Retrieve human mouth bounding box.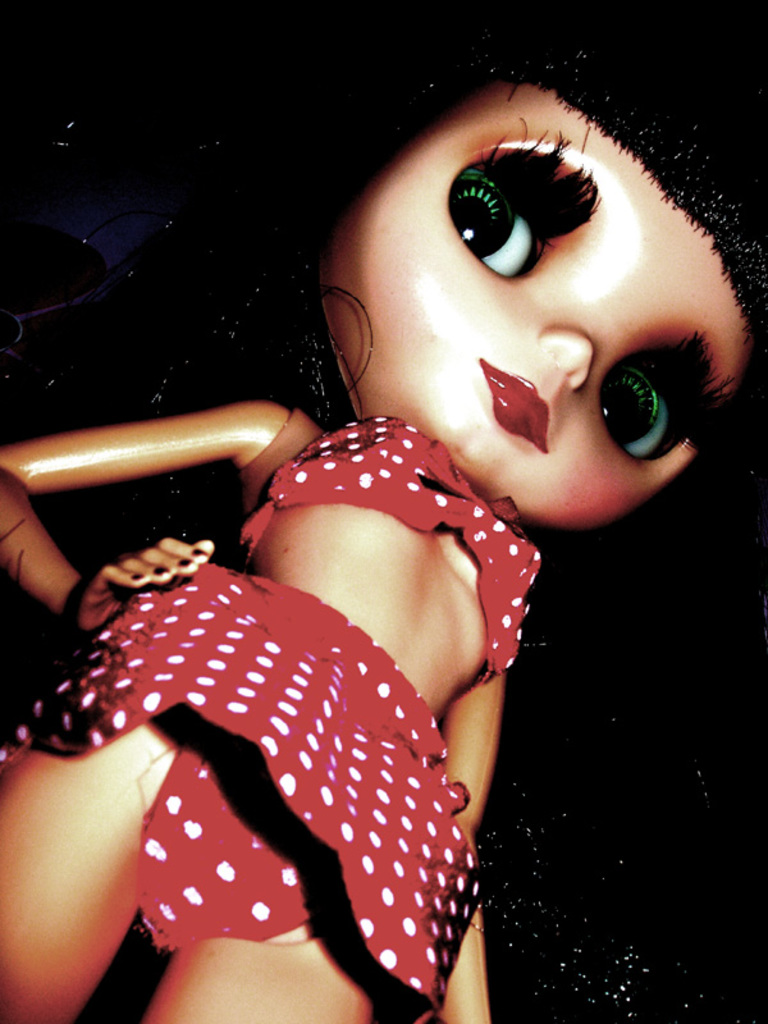
Bounding box: [x1=463, y1=358, x2=544, y2=454].
